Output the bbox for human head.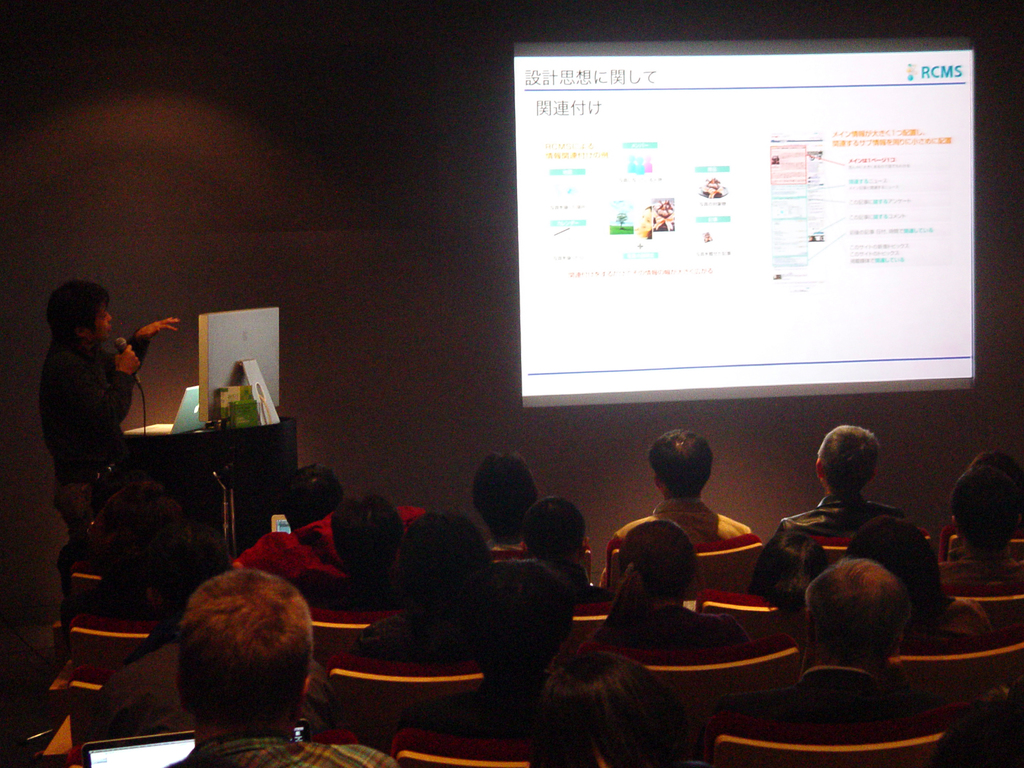
crop(849, 521, 934, 596).
